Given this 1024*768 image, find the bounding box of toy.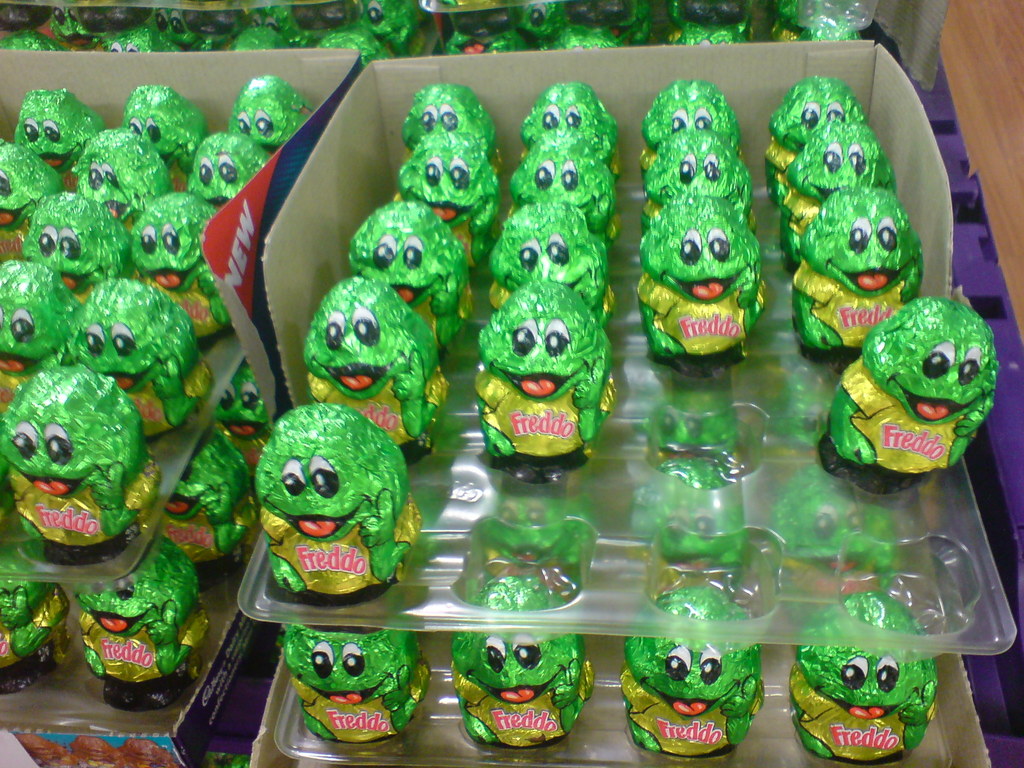
l=351, t=197, r=485, b=348.
